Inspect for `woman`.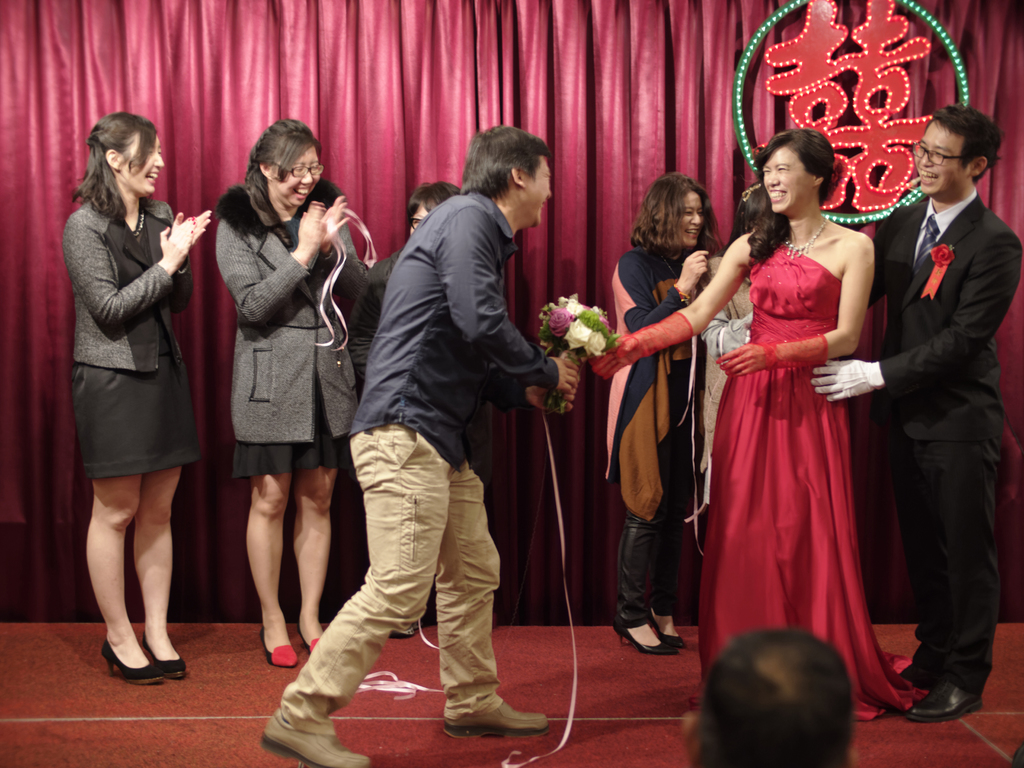
Inspection: left=593, top=128, right=932, bottom=728.
